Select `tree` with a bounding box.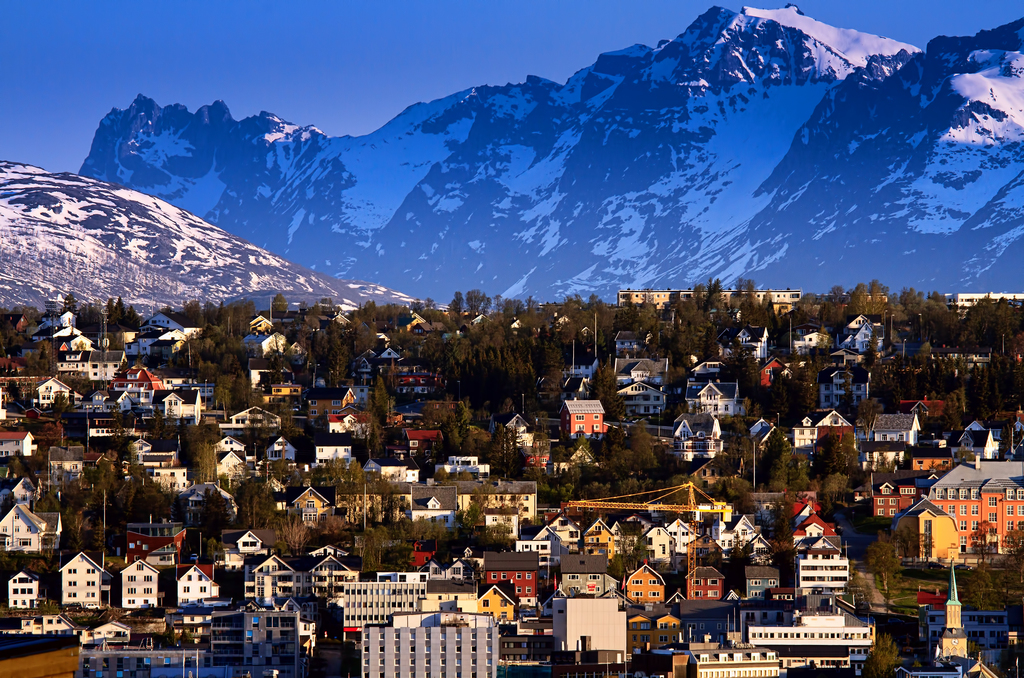
(65,484,97,563).
